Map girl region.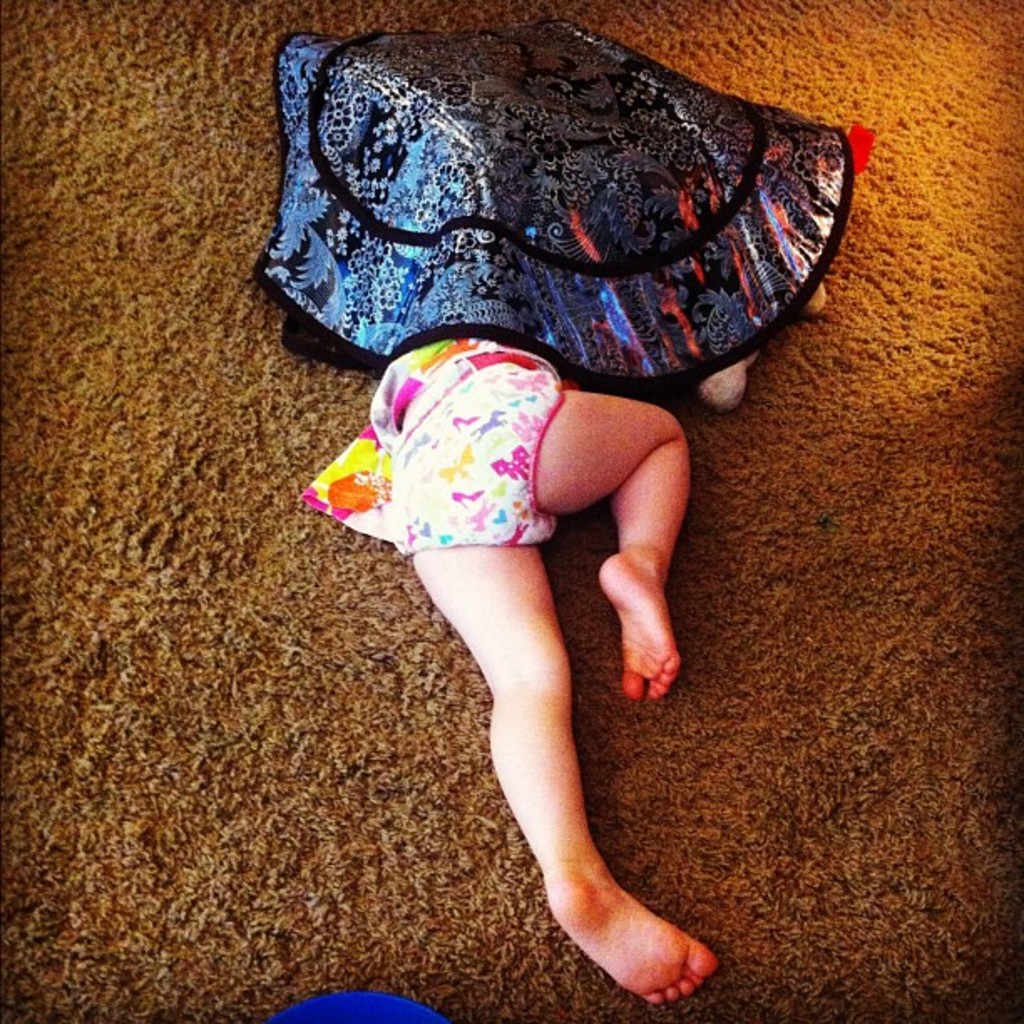
Mapped to 303, 62, 845, 1017.
